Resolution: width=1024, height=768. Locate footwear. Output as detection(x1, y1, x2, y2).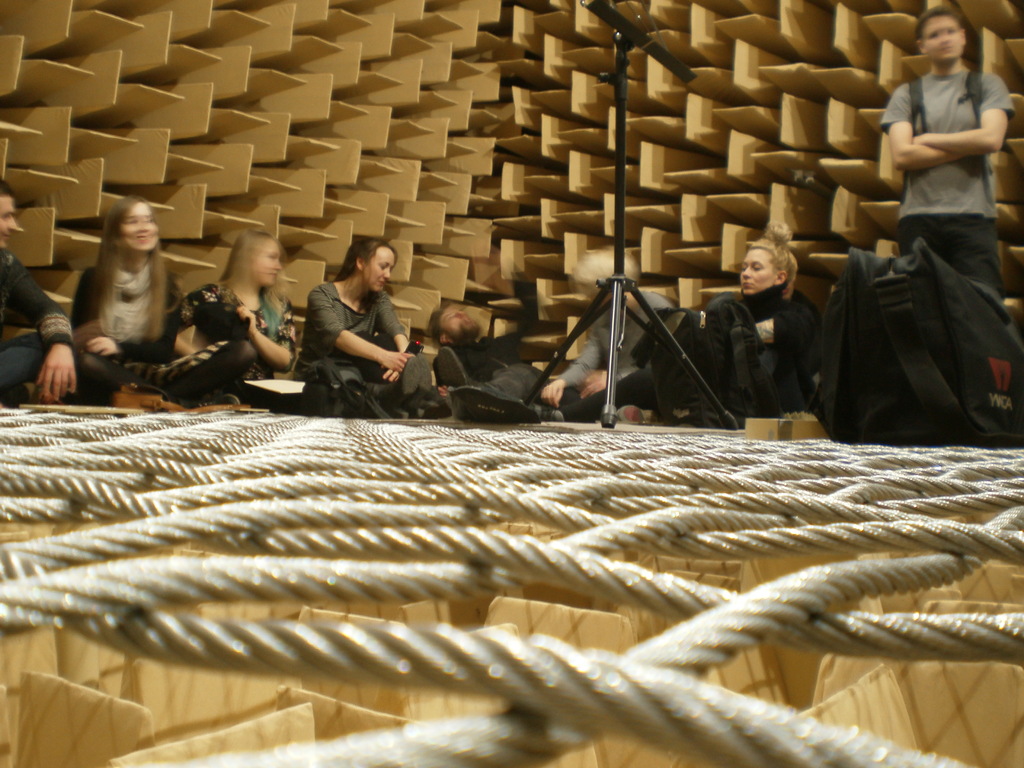
detection(423, 356, 436, 397).
